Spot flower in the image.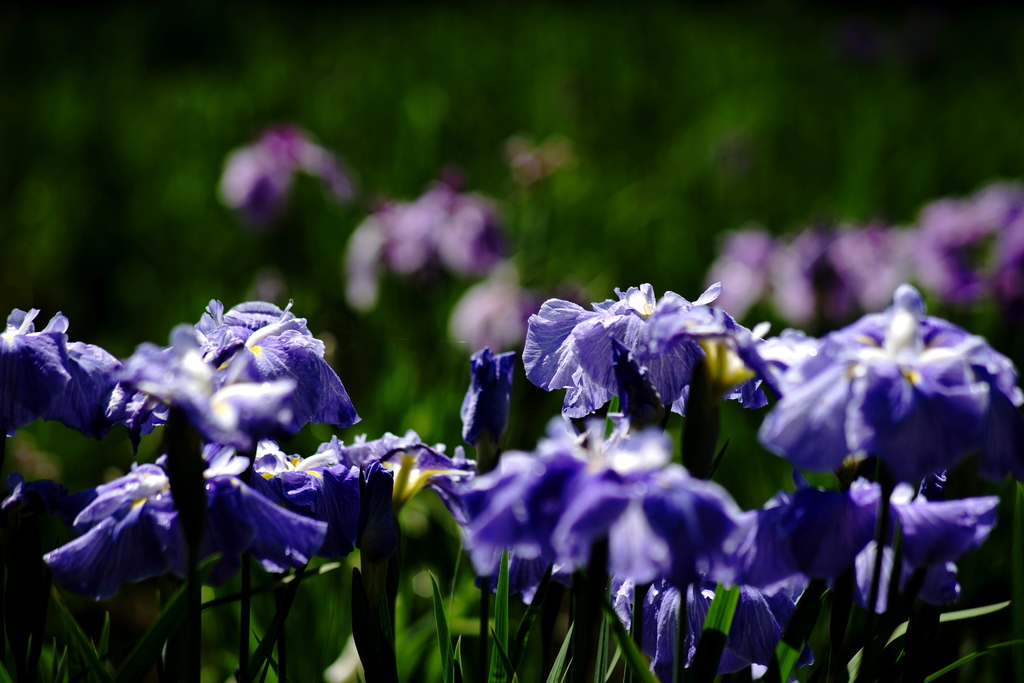
flower found at {"left": 824, "top": 213, "right": 936, "bottom": 307}.
